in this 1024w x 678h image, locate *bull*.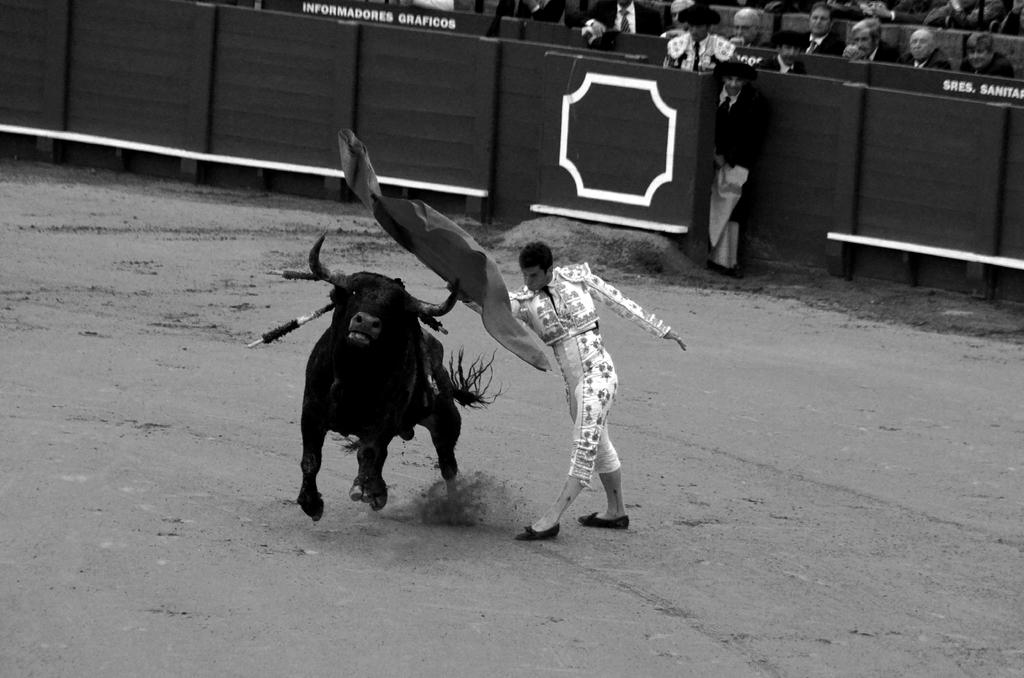
Bounding box: <bbox>295, 235, 504, 524</bbox>.
